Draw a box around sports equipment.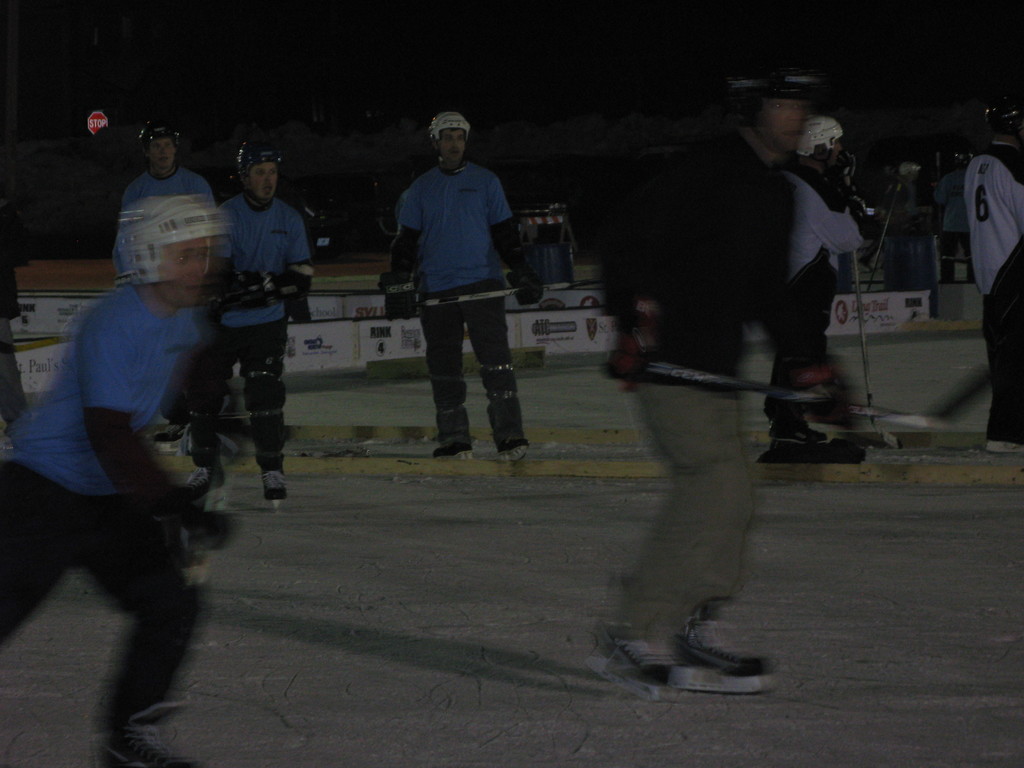
506, 262, 542, 304.
